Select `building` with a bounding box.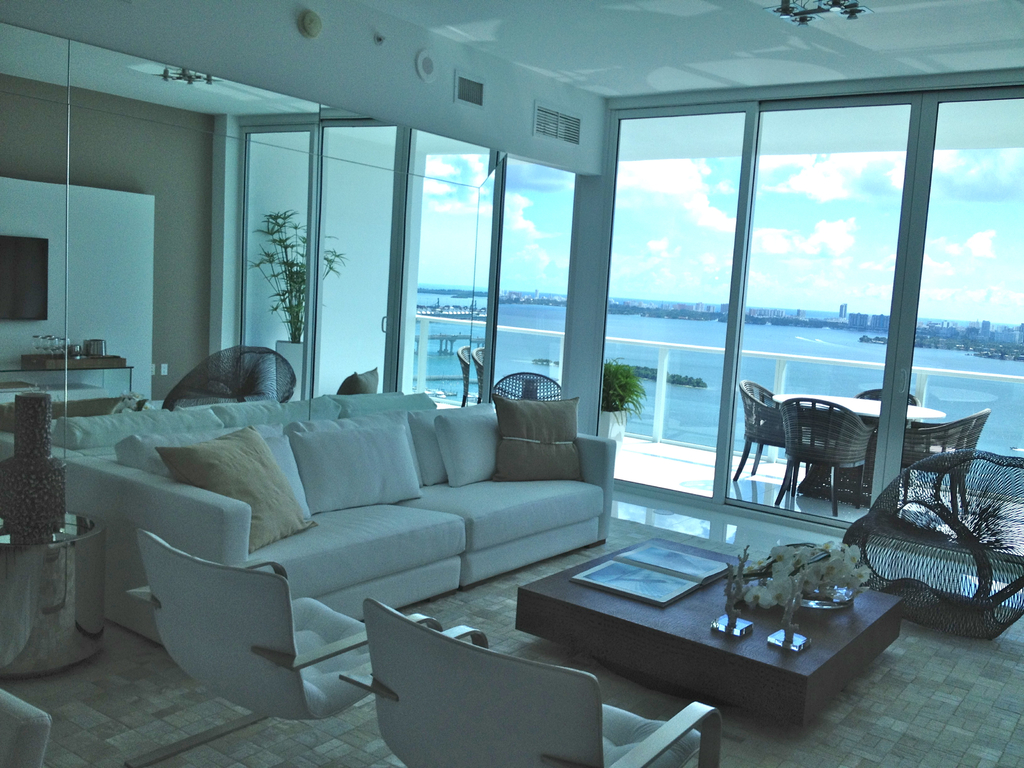
detection(0, 2, 1023, 767).
